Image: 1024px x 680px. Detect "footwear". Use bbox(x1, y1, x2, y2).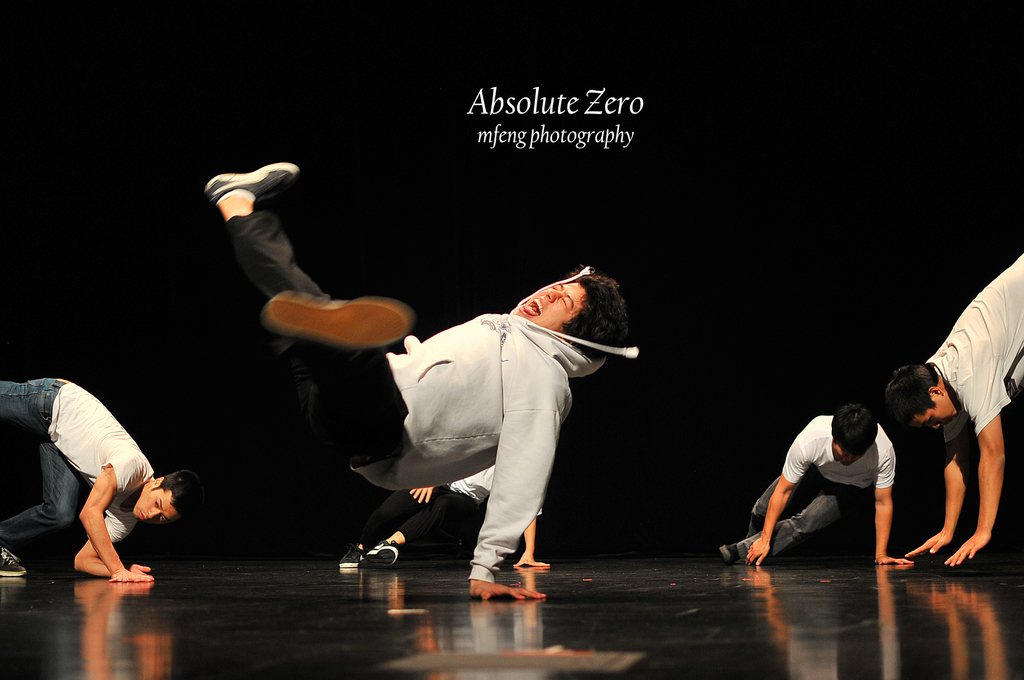
bbox(340, 542, 361, 571).
